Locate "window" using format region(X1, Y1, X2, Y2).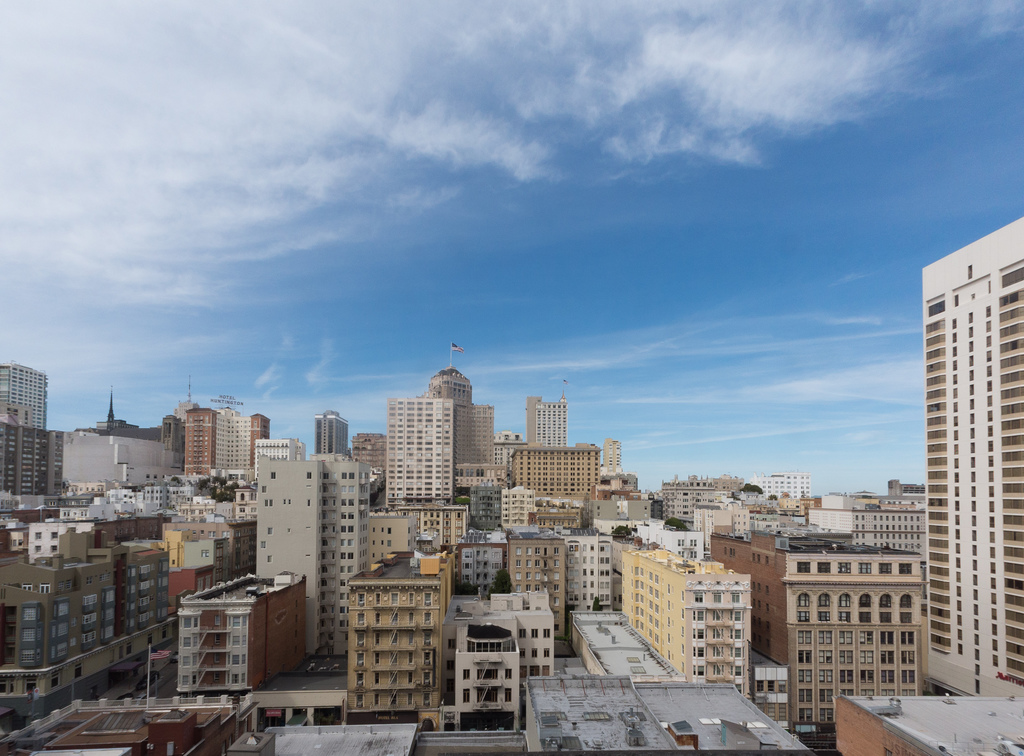
region(902, 629, 917, 648).
